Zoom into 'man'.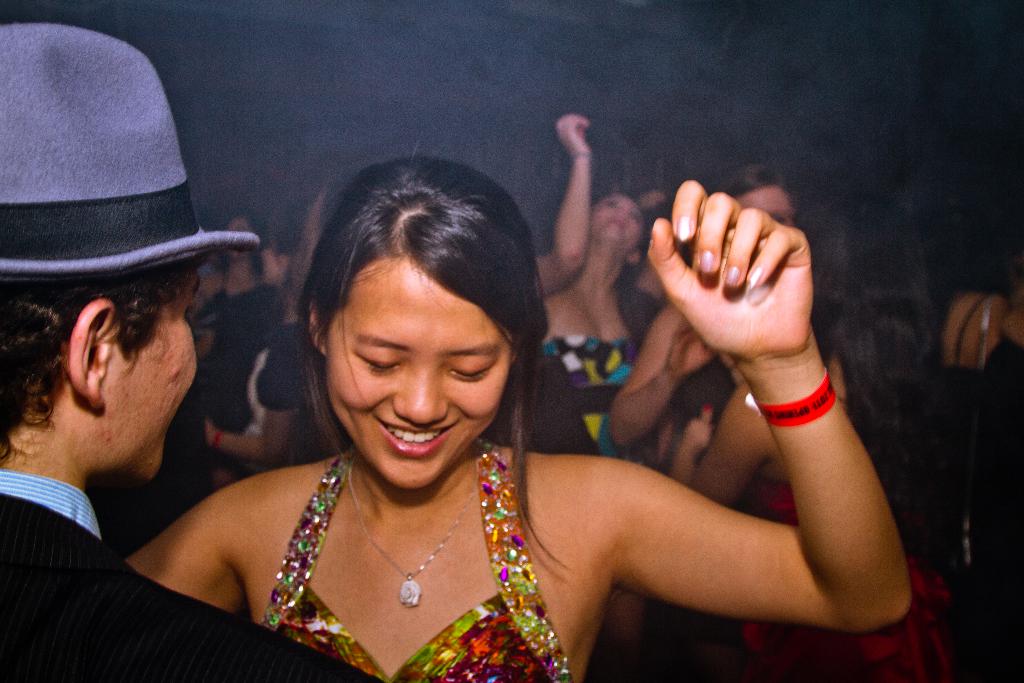
Zoom target: l=0, t=22, r=381, b=682.
